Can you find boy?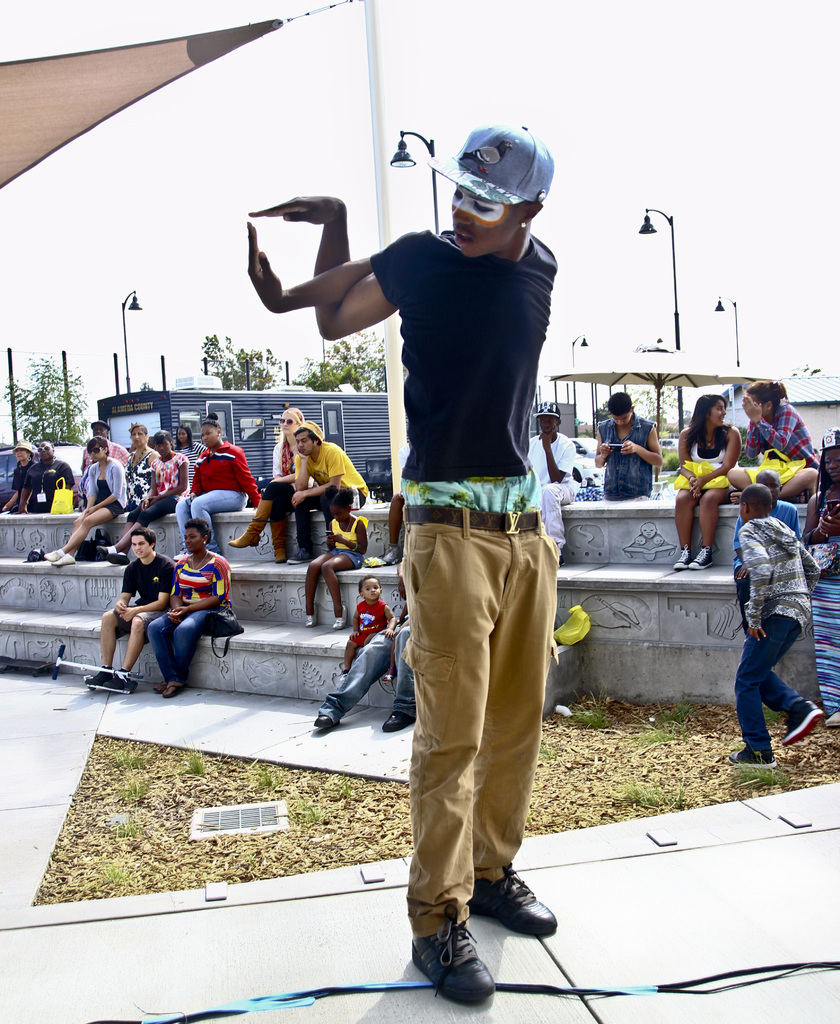
Yes, bounding box: 727:485:818:772.
